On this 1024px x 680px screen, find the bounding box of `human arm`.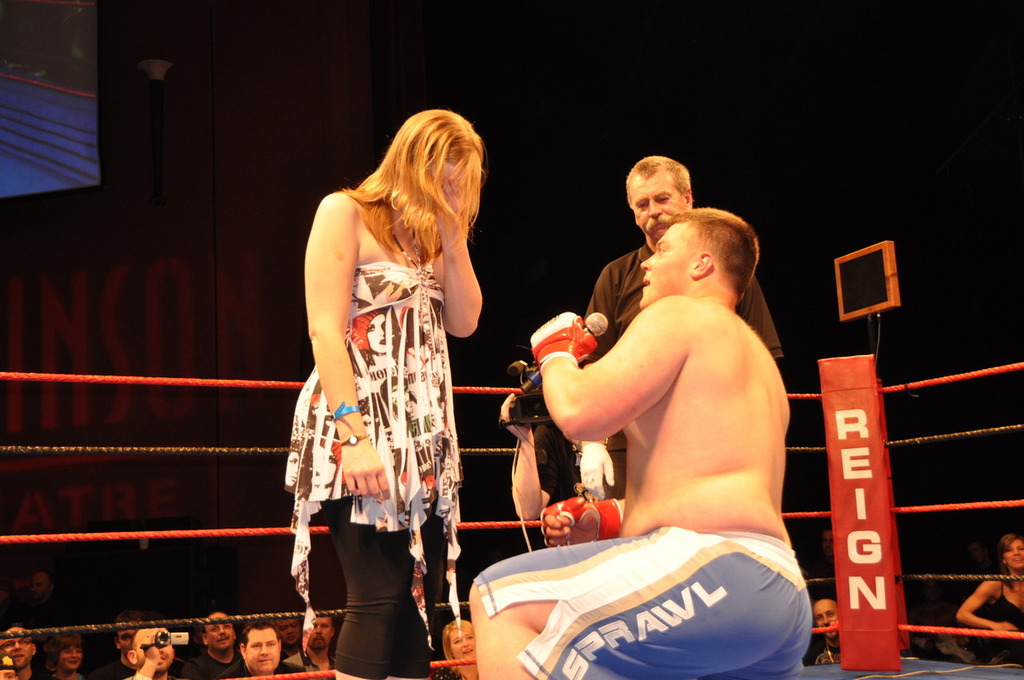
Bounding box: [left=526, top=292, right=685, bottom=440].
